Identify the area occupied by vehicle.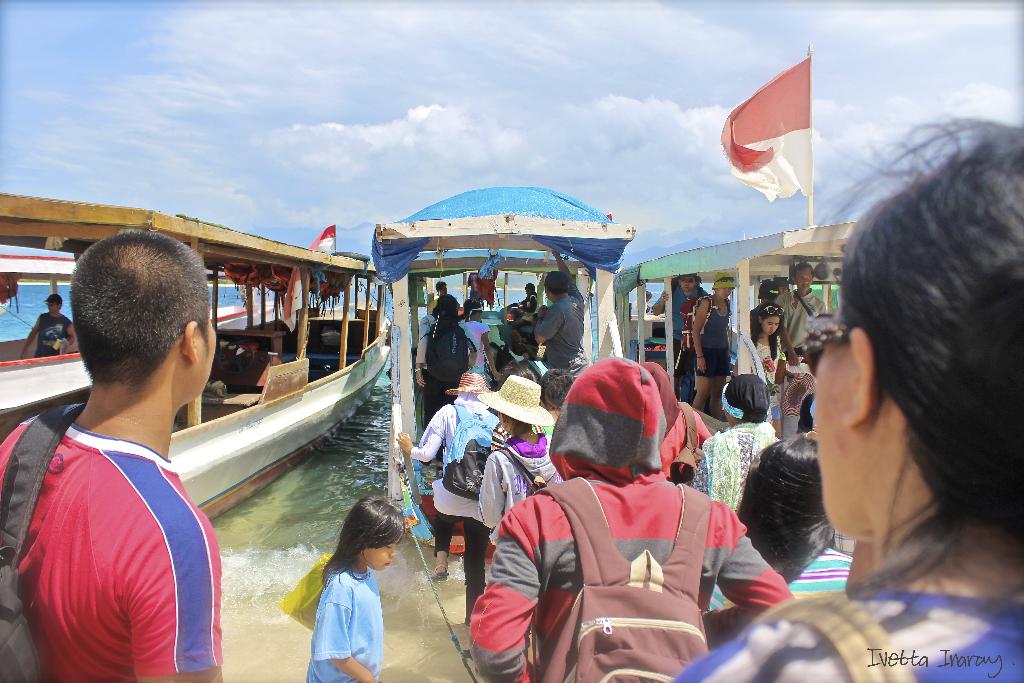
Area: 0, 188, 394, 524.
